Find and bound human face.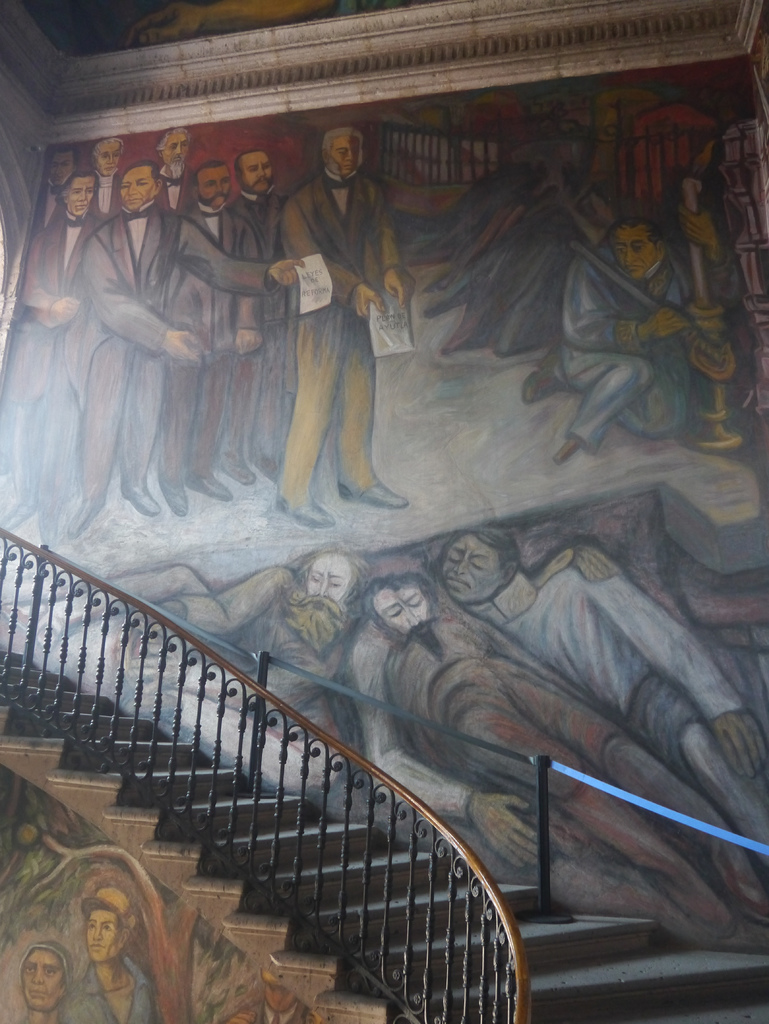
Bound: [436, 536, 506, 605].
